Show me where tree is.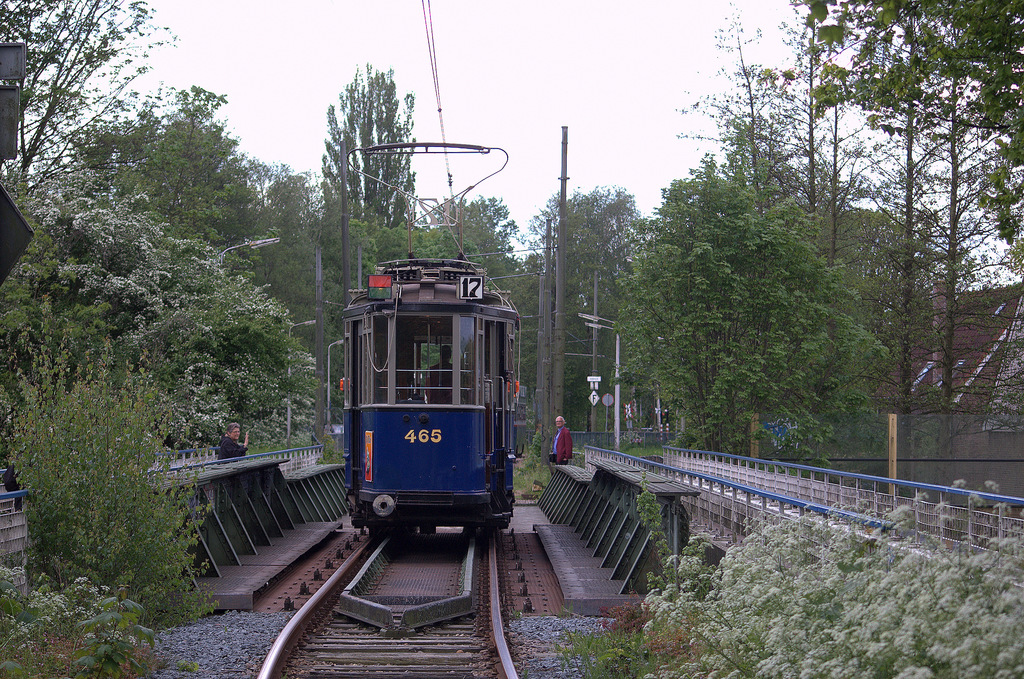
tree is at Rect(790, 0, 1023, 237).
